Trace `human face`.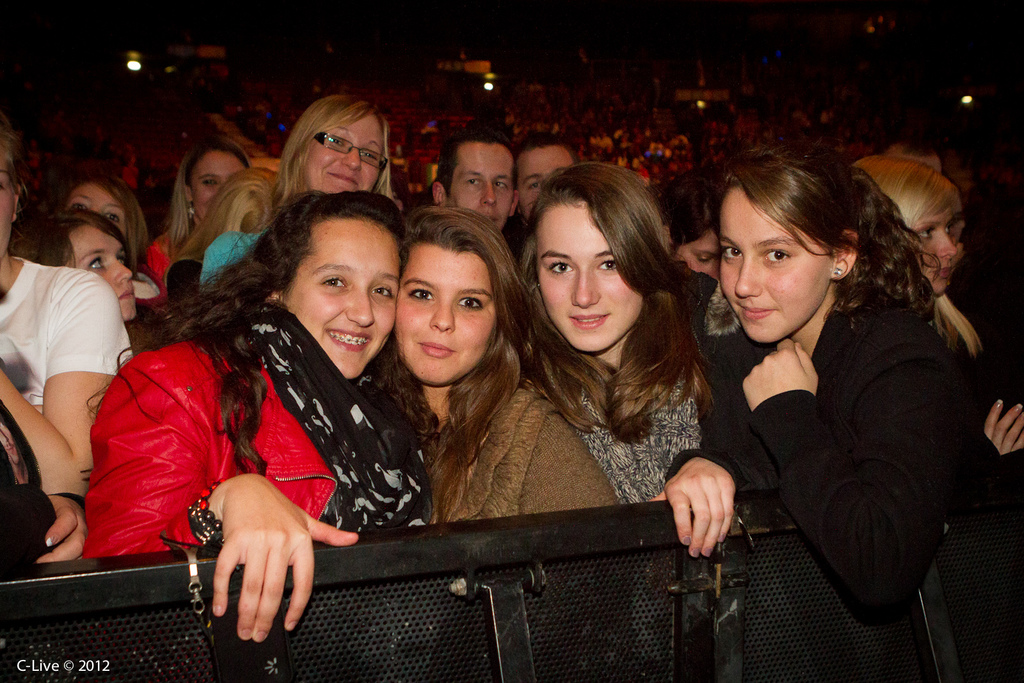
Traced to left=281, top=220, right=402, bottom=383.
